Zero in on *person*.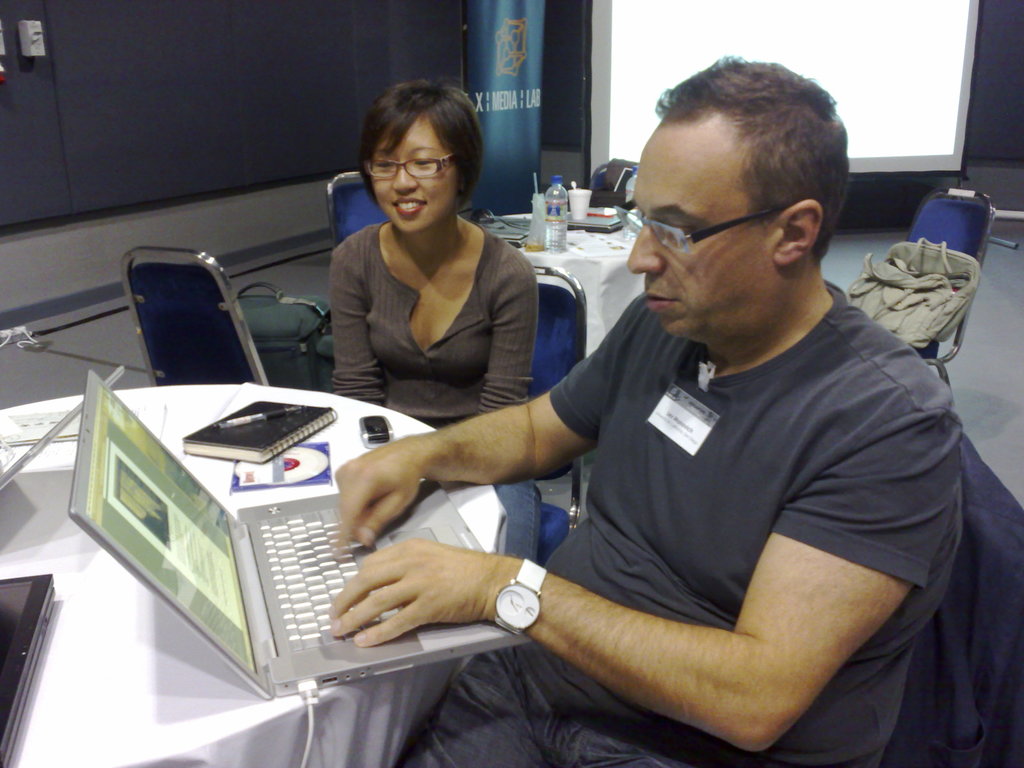
Zeroed in: left=324, top=54, right=965, bottom=767.
